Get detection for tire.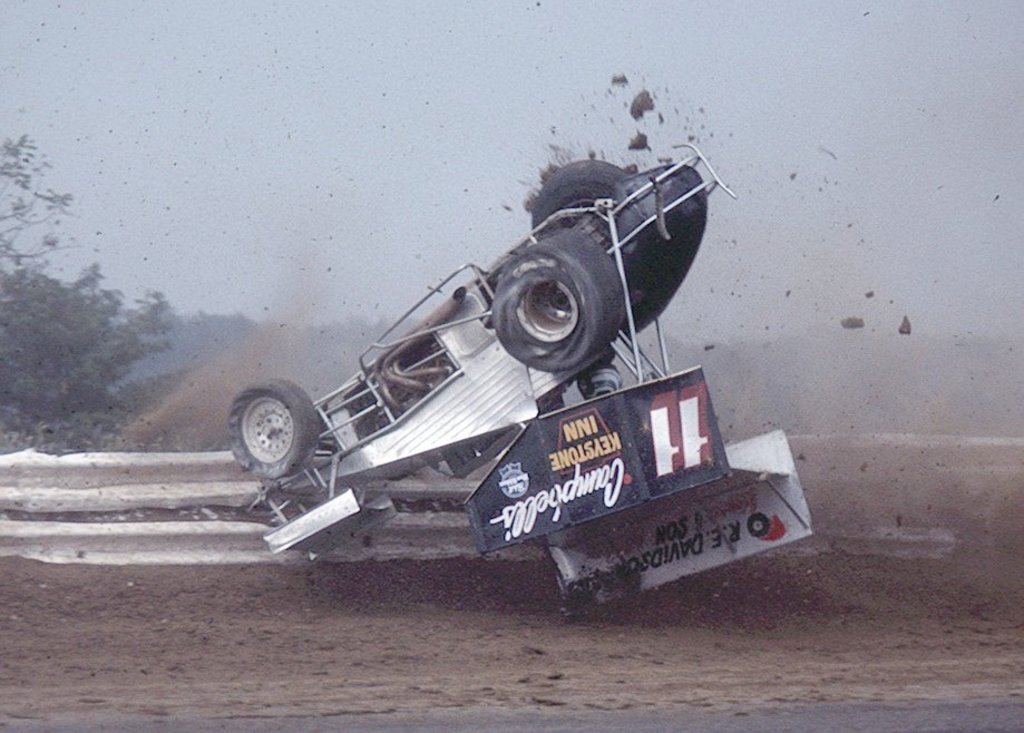
Detection: 489, 228, 625, 374.
